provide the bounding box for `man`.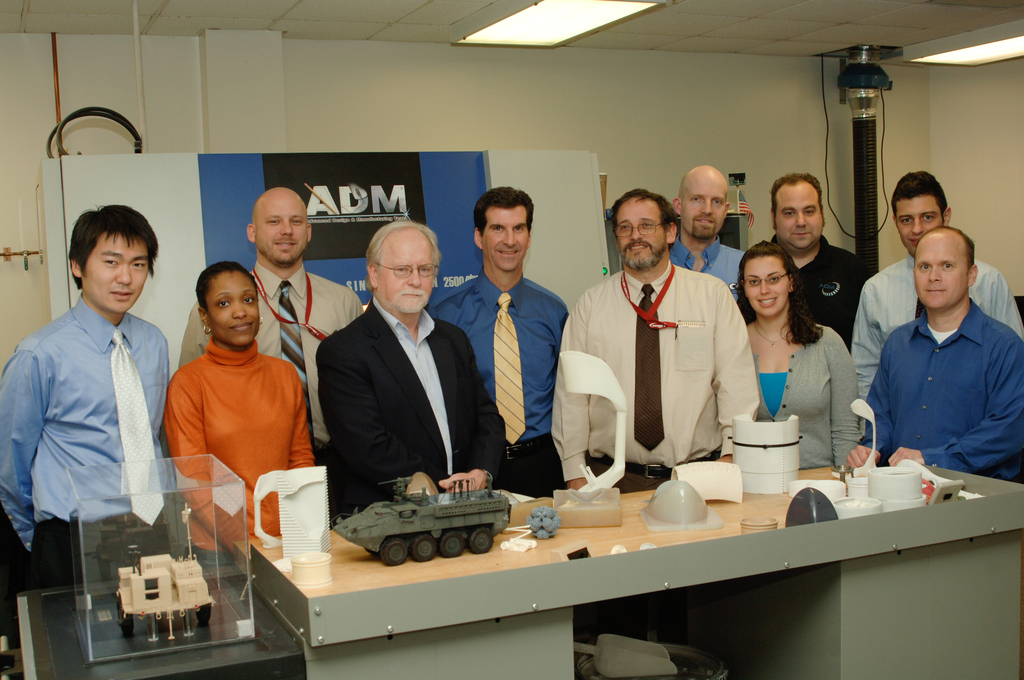
x1=175 y1=185 x2=361 y2=461.
